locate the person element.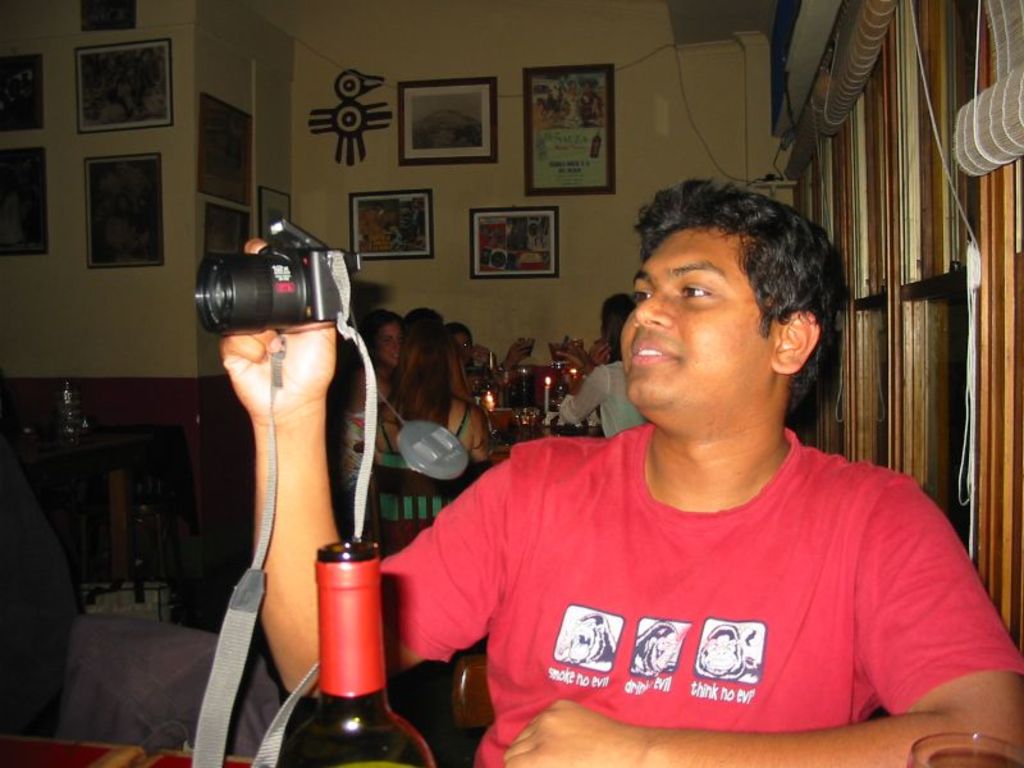
Element bbox: select_region(362, 307, 499, 527).
